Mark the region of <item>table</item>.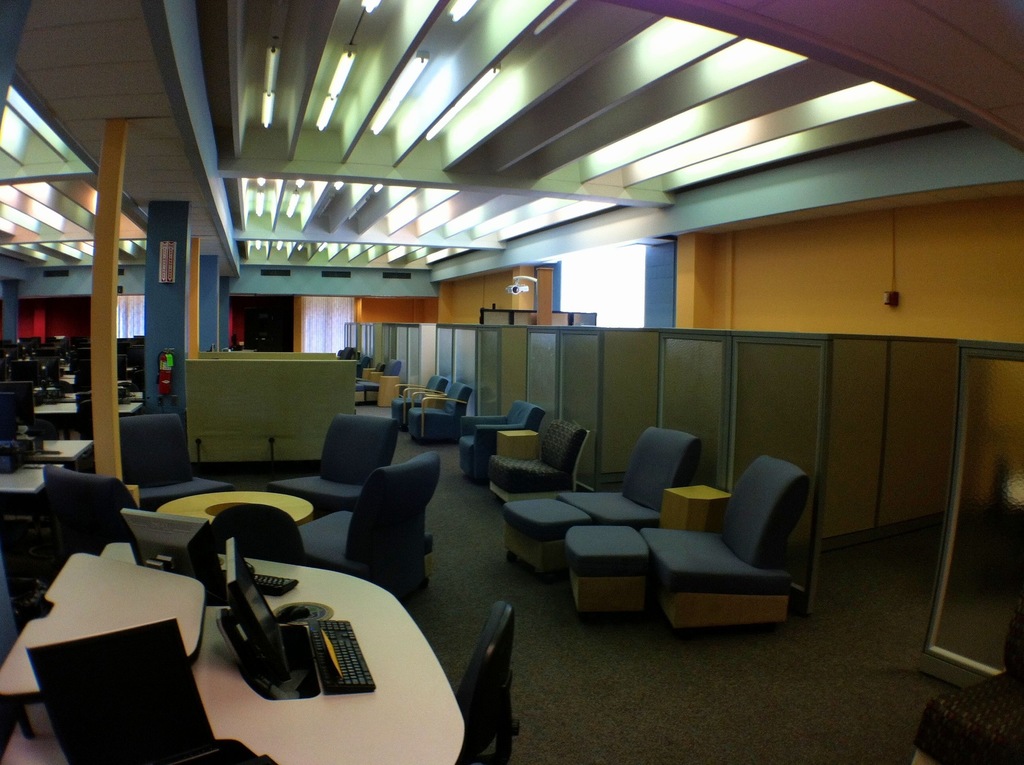
Region: 31 439 96 472.
